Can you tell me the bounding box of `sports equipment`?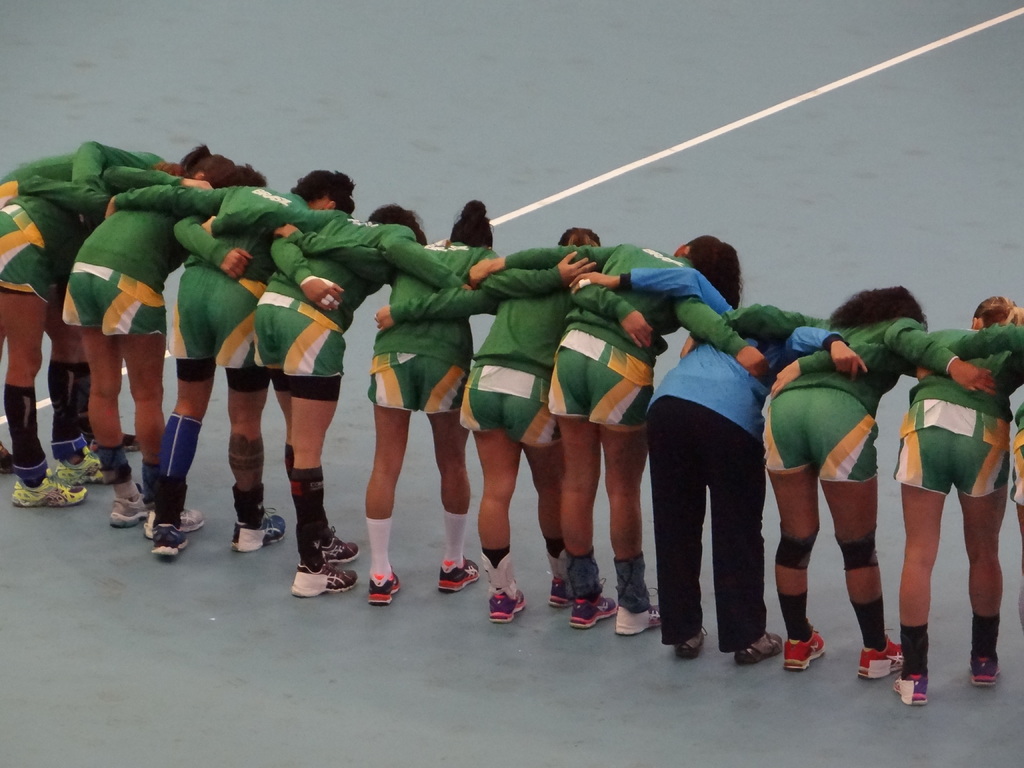
pyautogui.locateOnScreen(892, 672, 930, 705).
